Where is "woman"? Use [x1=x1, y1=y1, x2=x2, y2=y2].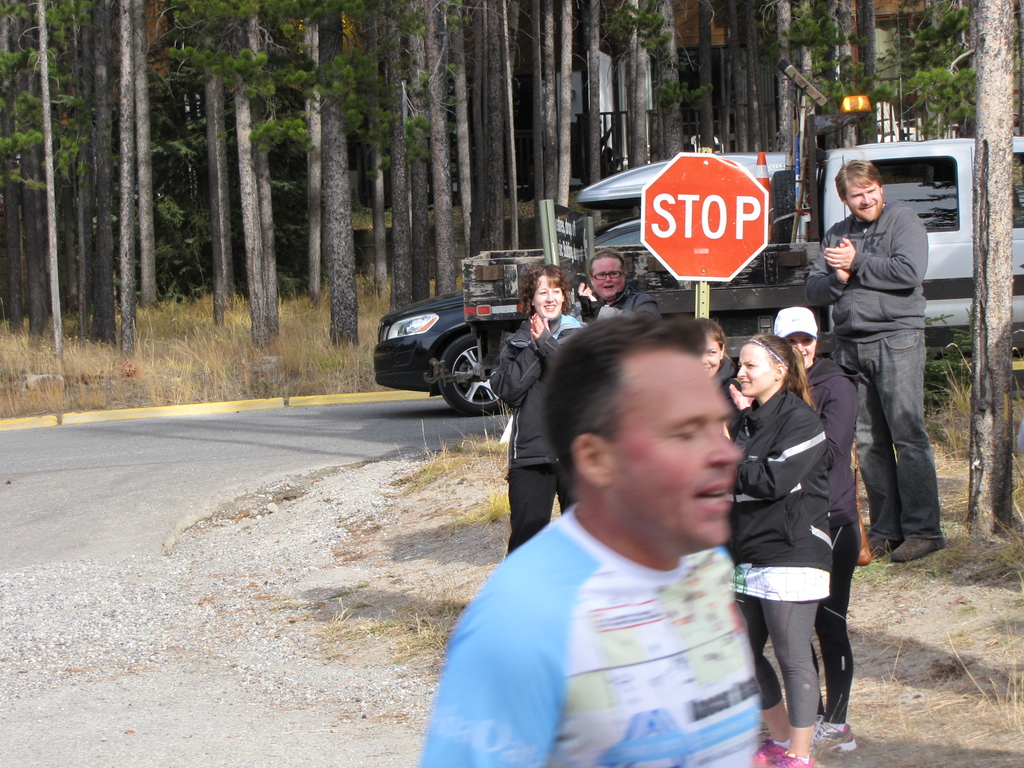
[x1=694, y1=320, x2=742, y2=388].
